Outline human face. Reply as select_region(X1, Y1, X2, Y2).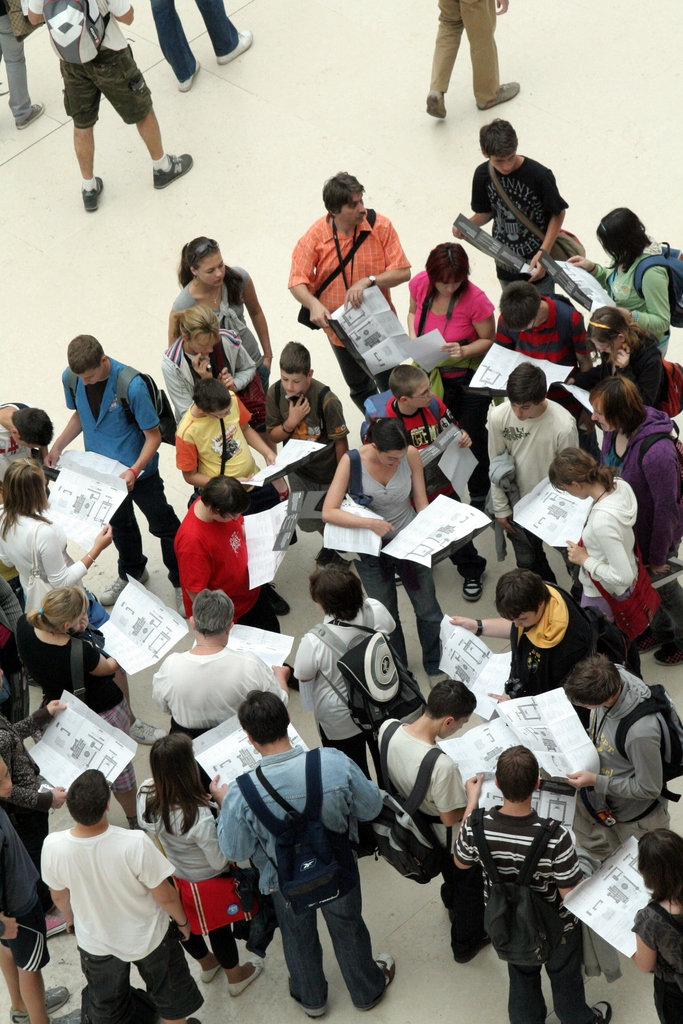
select_region(477, 145, 518, 176).
